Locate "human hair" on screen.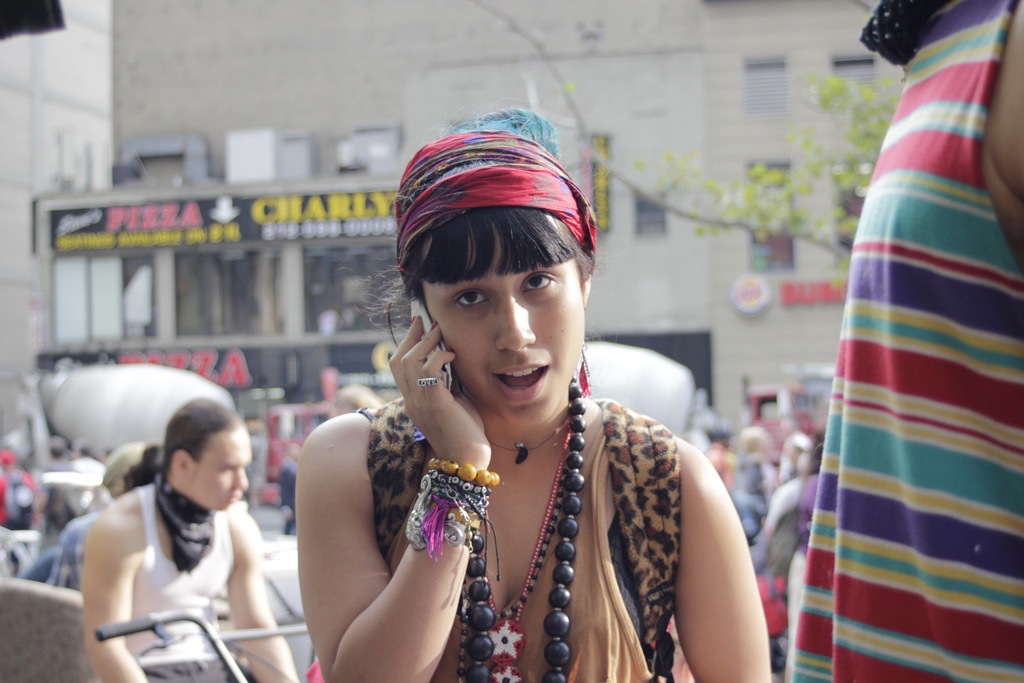
On screen at x1=154 y1=398 x2=244 y2=488.
